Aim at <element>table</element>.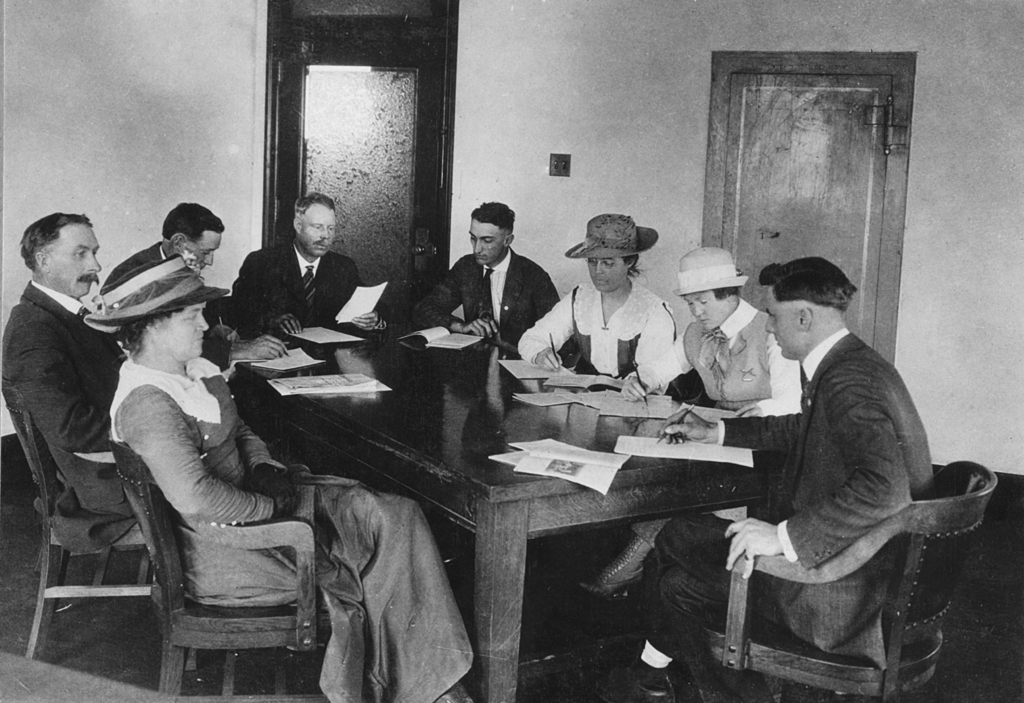
Aimed at bbox=[298, 367, 805, 668].
